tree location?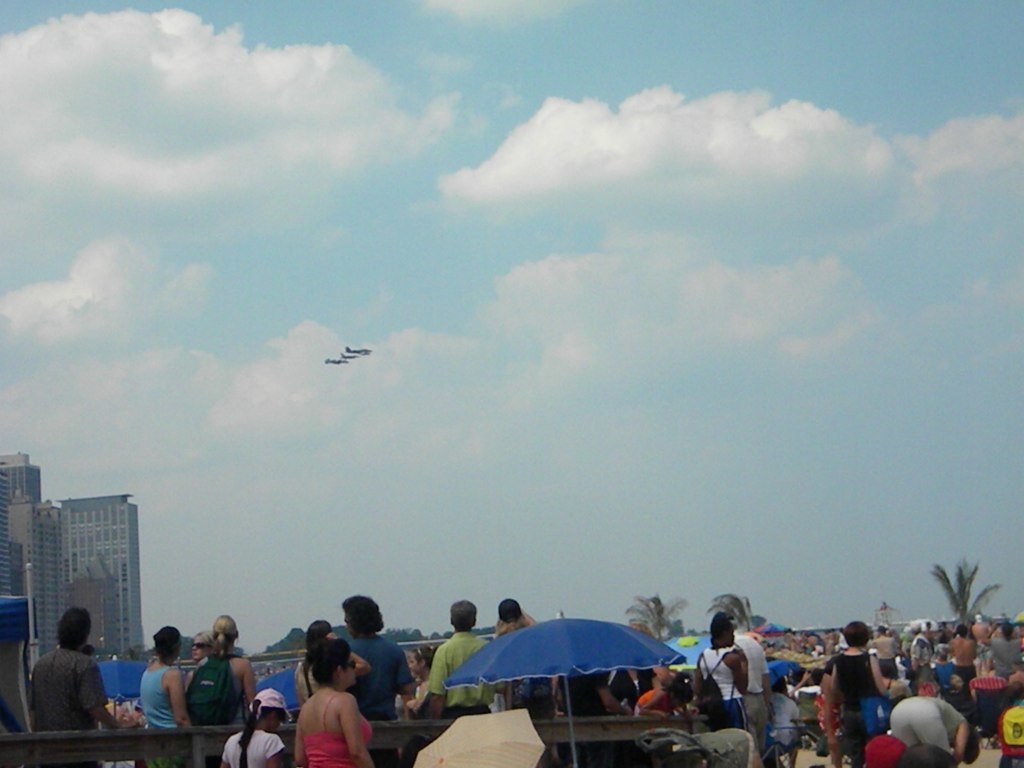
(471, 626, 498, 637)
